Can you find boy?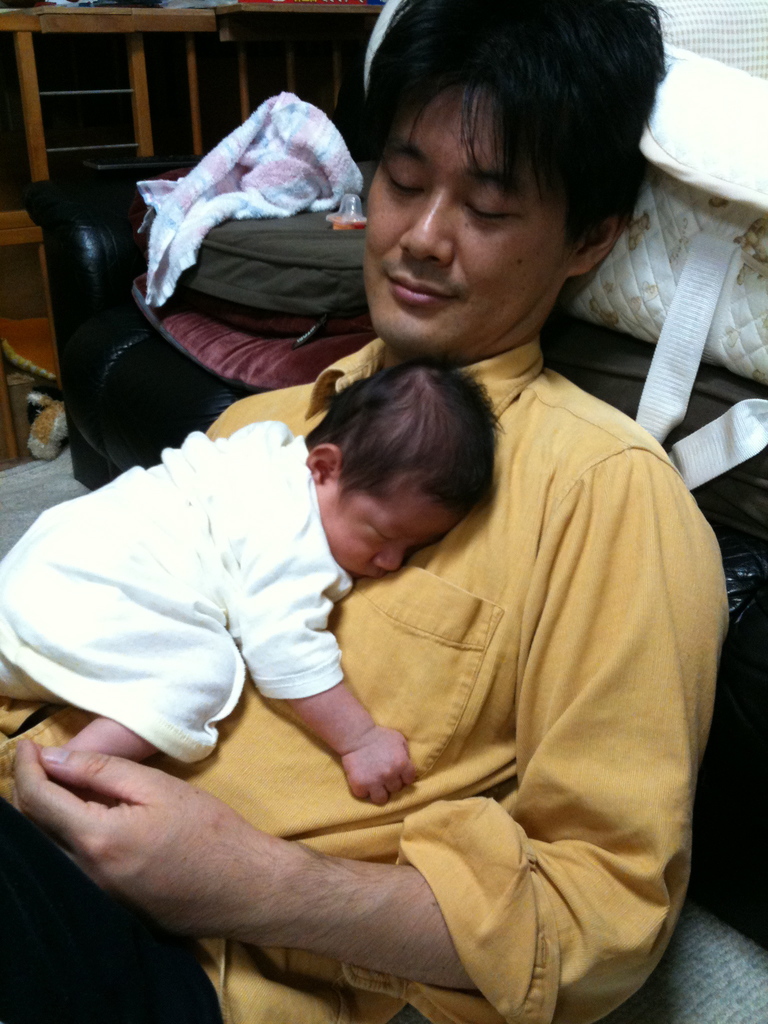
Yes, bounding box: region(0, 353, 496, 810).
